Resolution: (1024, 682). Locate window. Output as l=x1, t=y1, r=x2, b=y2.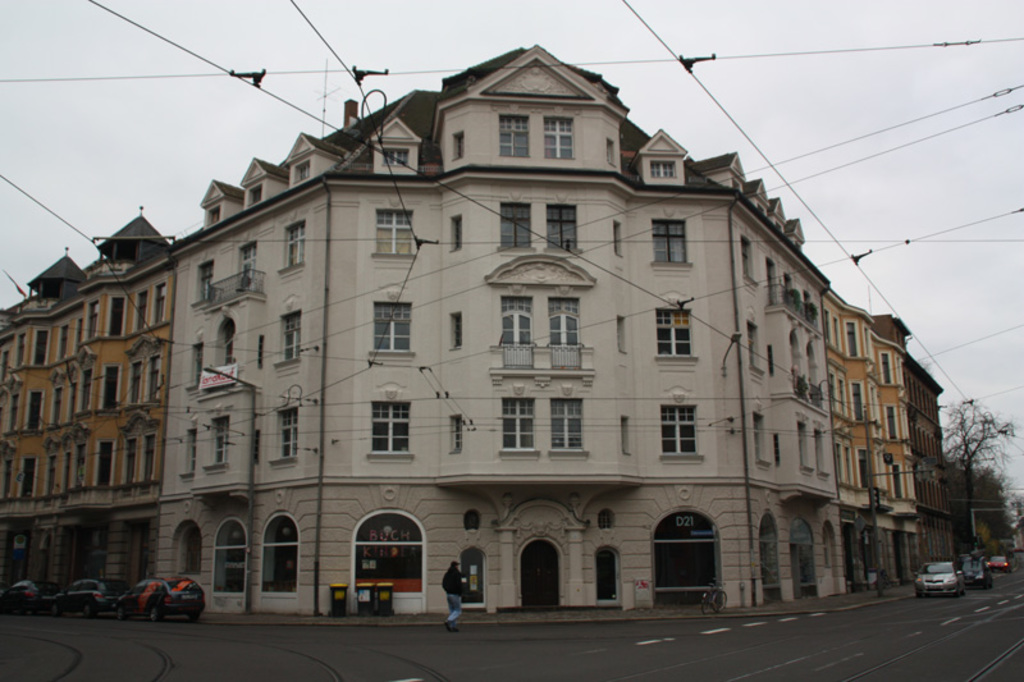
l=200, t=415, r=232, b=472.
